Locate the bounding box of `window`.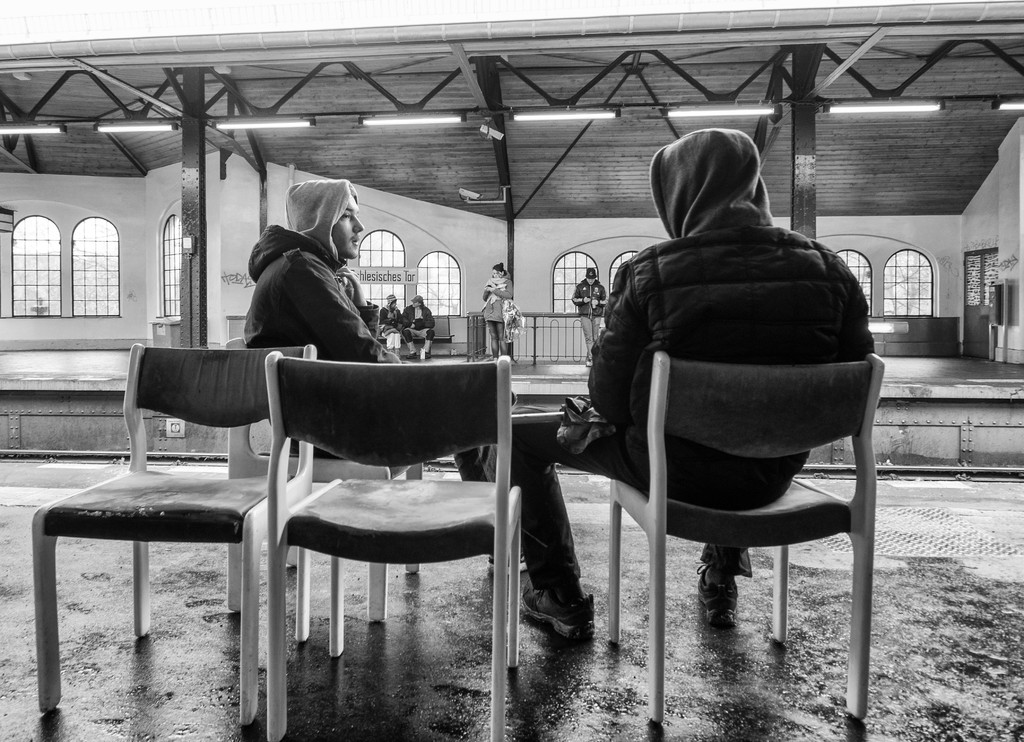
Bounding box: Rect(76, 217, 123, 321).
